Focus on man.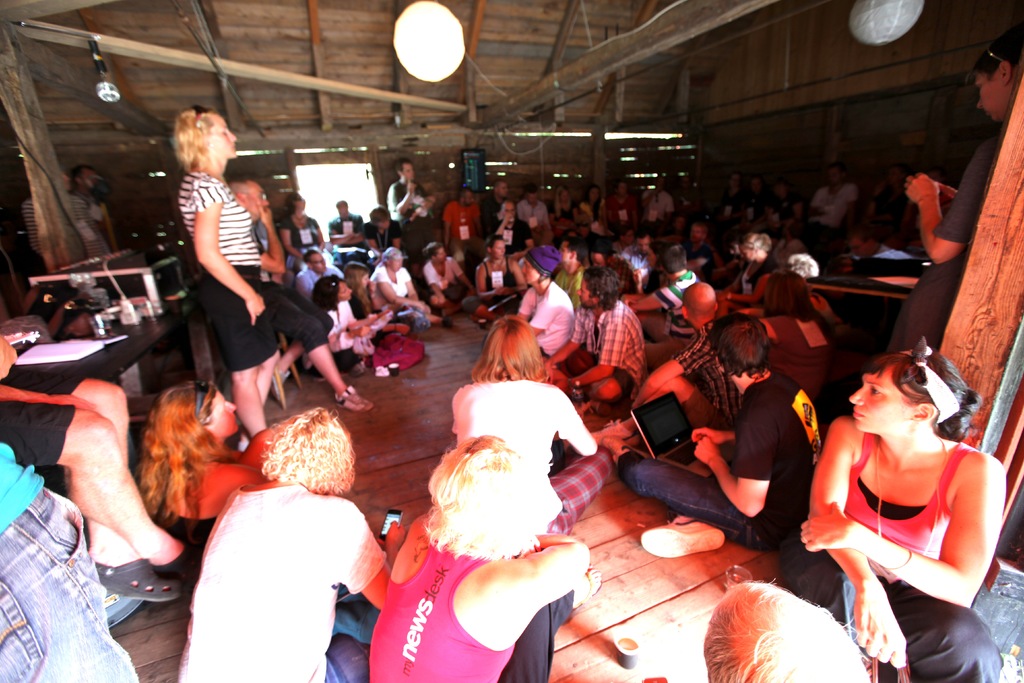
Focused at locate(687, 224, 715, 267).
